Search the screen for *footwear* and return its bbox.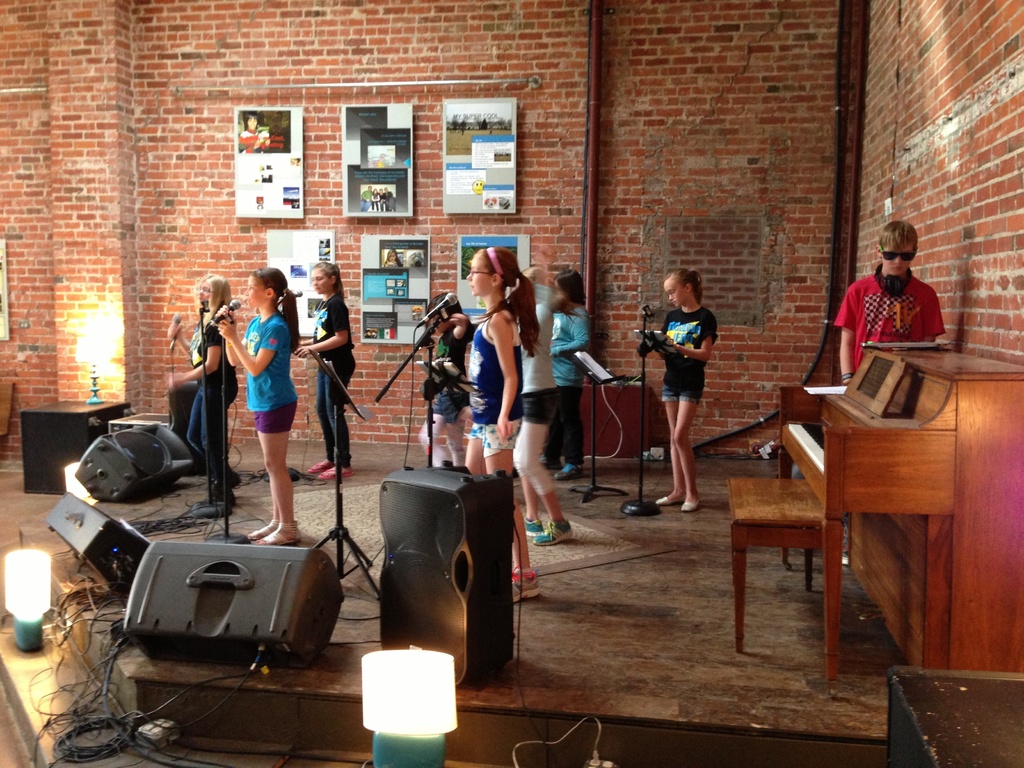
Found: bbox=(554, 463, 578, 487).
